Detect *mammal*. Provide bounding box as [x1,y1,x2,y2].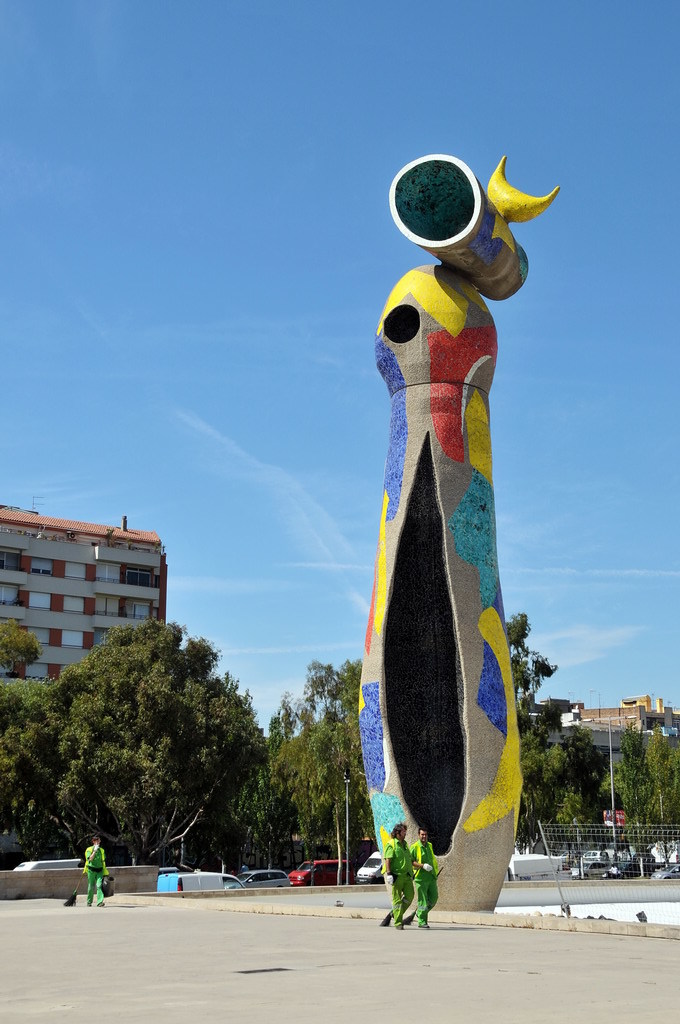
[407,826,435,929].
